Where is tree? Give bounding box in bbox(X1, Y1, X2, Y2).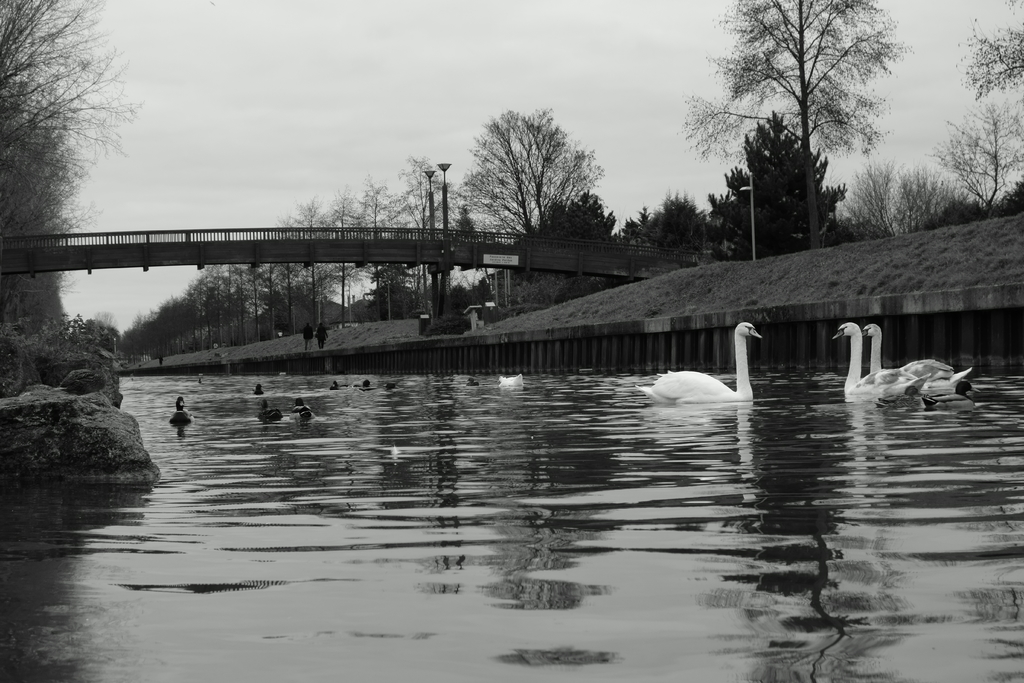
bbox(0, 0, 148, 395).
